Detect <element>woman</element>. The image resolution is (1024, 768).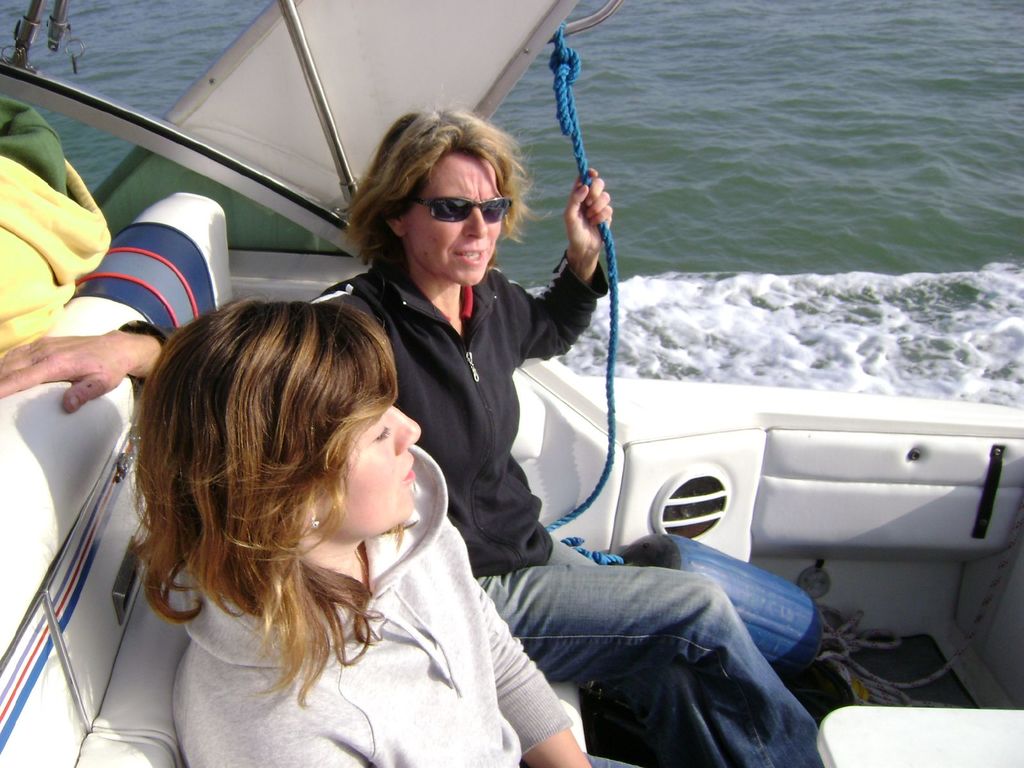
BBox(0, 102, 822, 767).
